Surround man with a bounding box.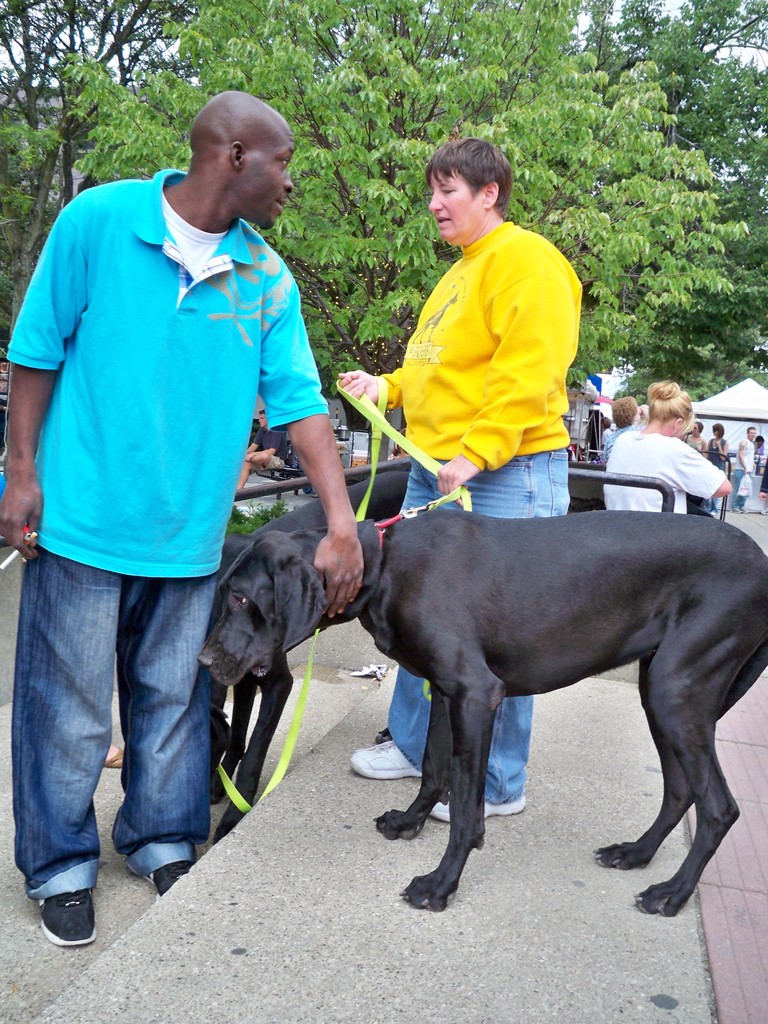
<box>726,424,758,513</box>.
